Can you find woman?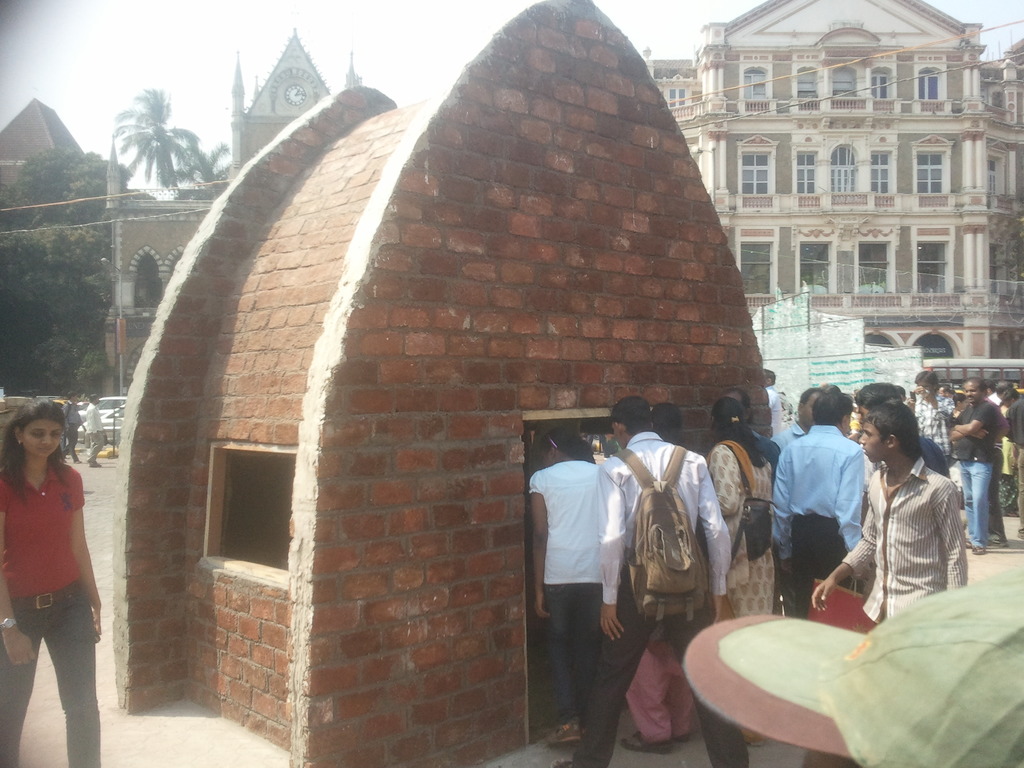
Yes, bounding box: {"x1": 518, "y1": 424, "x2": 602, "y2": 756}.
